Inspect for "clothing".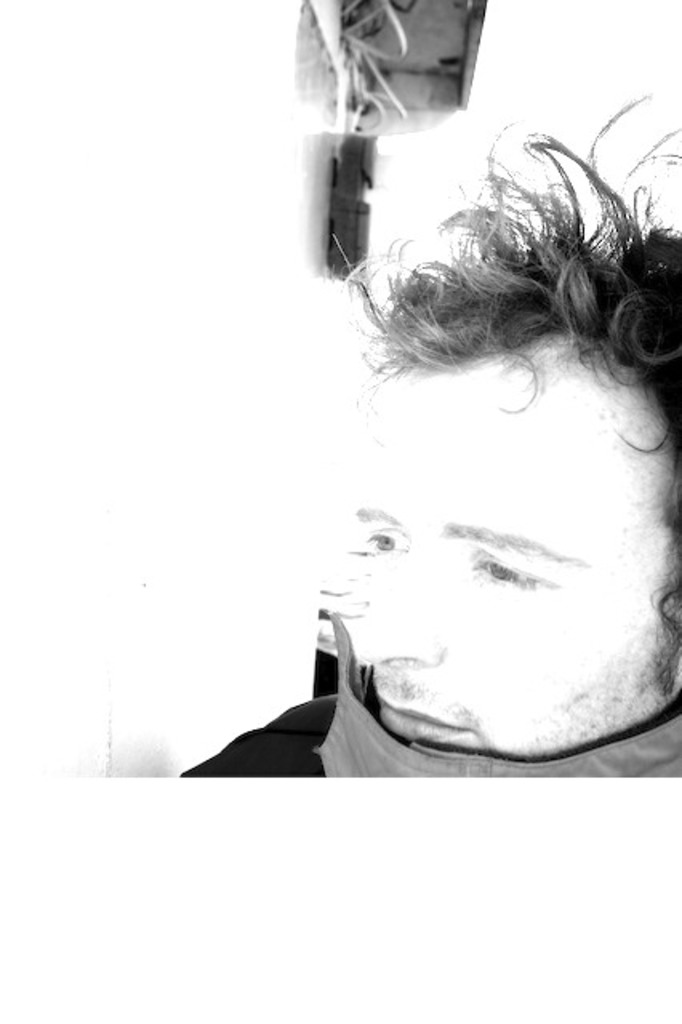
Inspection: rect(183, 611, 680, 778).
